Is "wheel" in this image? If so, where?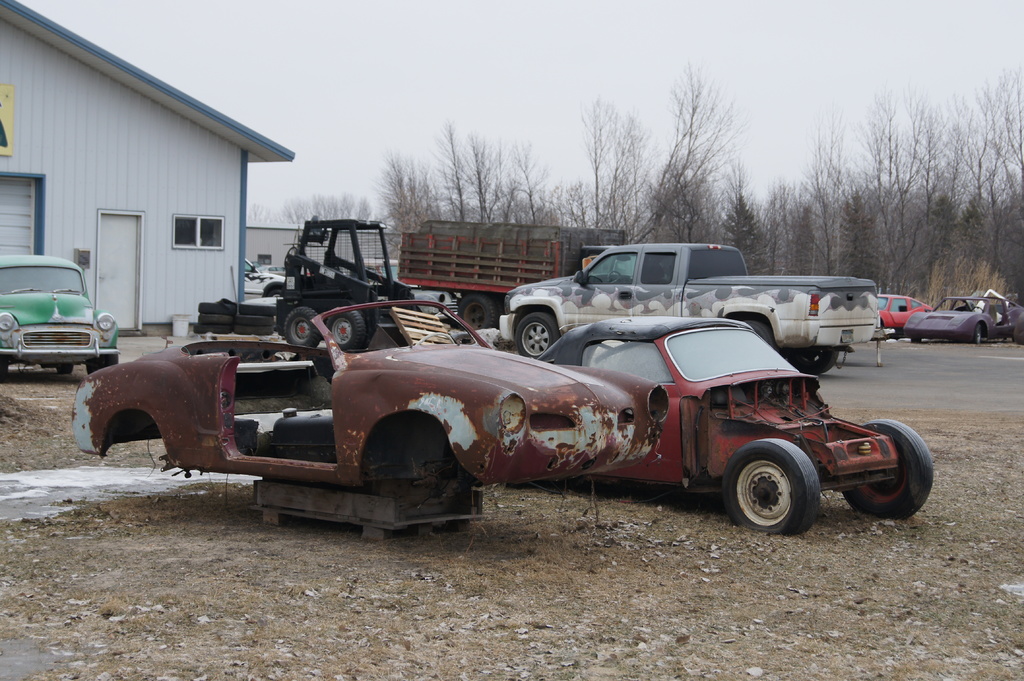
Yes, at region(326, 310, 367, 352).
